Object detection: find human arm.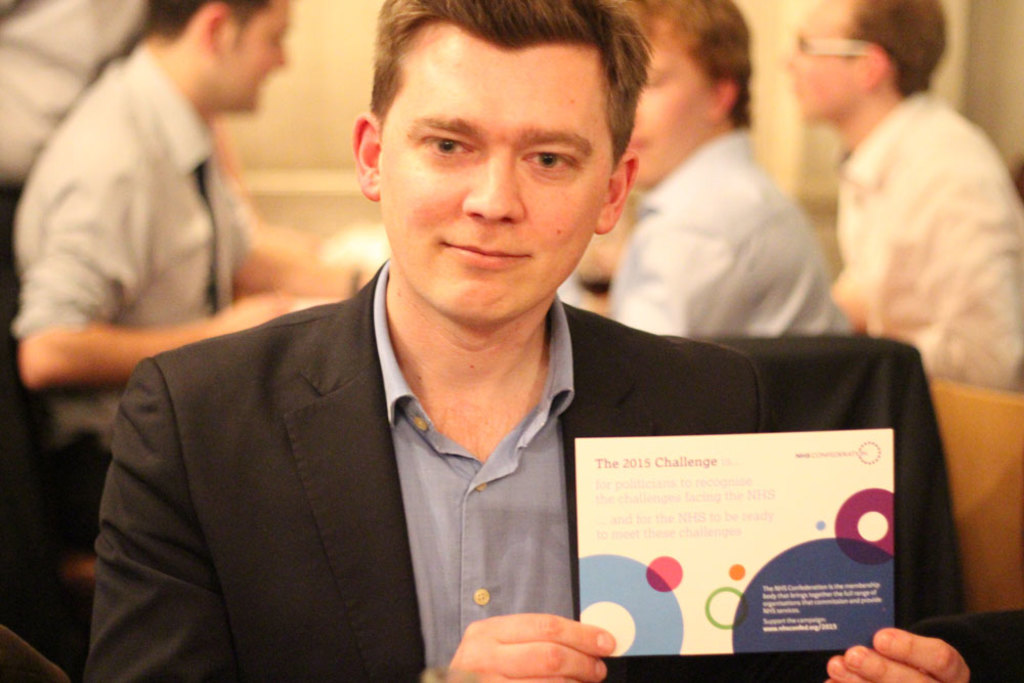
pyautogui.locateOnScreen(824, 174, 900, 356).
